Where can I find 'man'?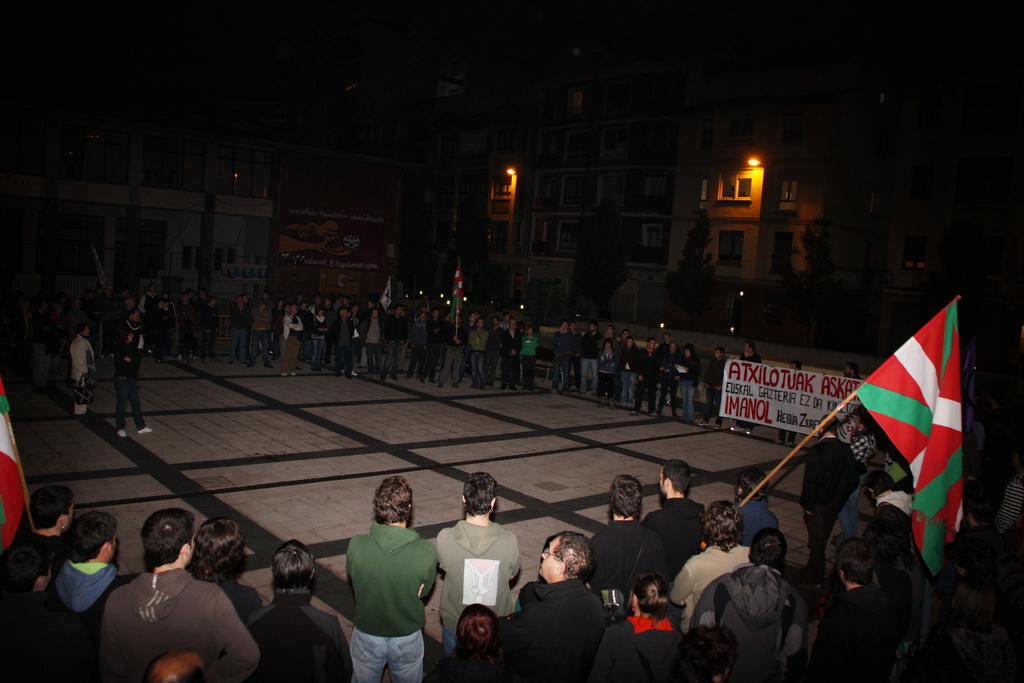
You can find it at x1=805 y1=555 x2=910 y2=682.
